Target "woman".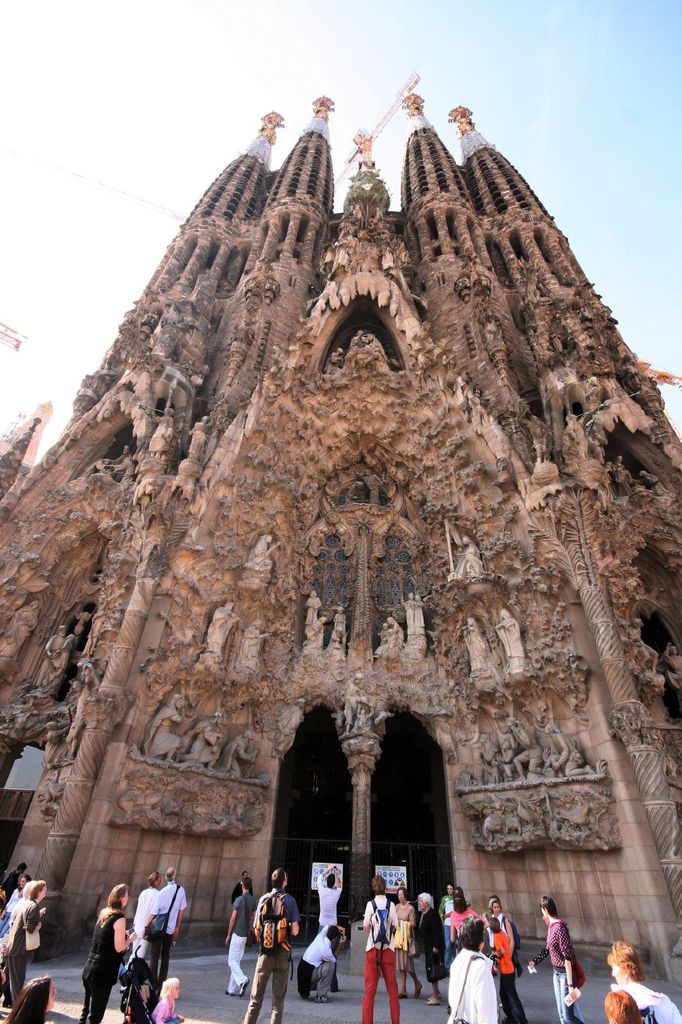
Target region: BBox(447, 914, 500, 1023).
